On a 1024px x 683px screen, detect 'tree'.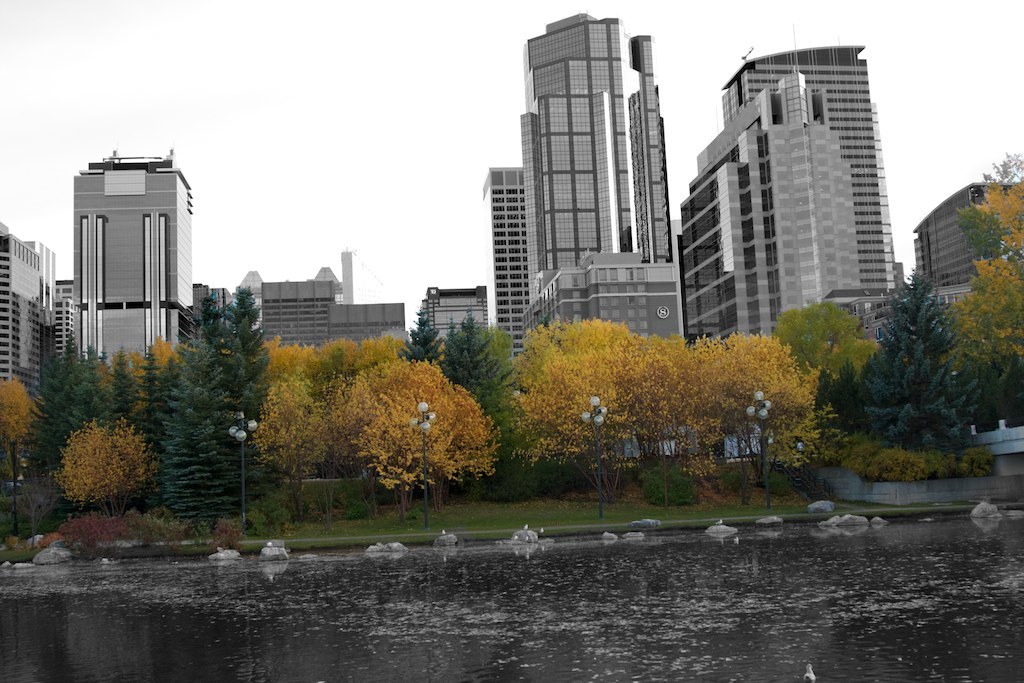
left=498, top=322, right=530, bottom=510.
